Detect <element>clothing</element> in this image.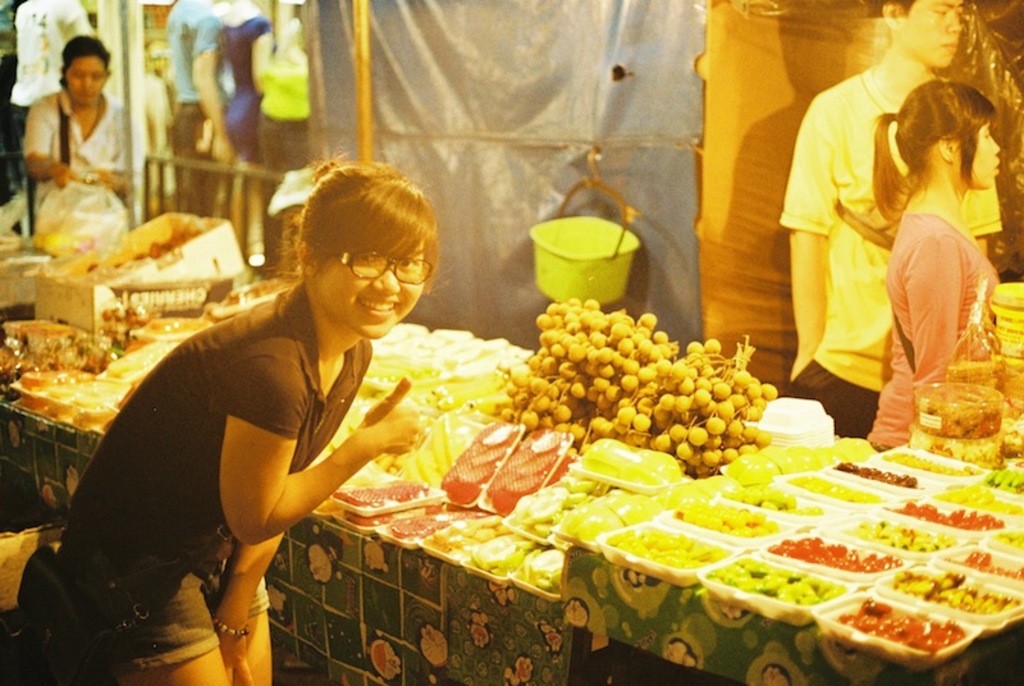
Detection: (868, 206, 1012, 456).
